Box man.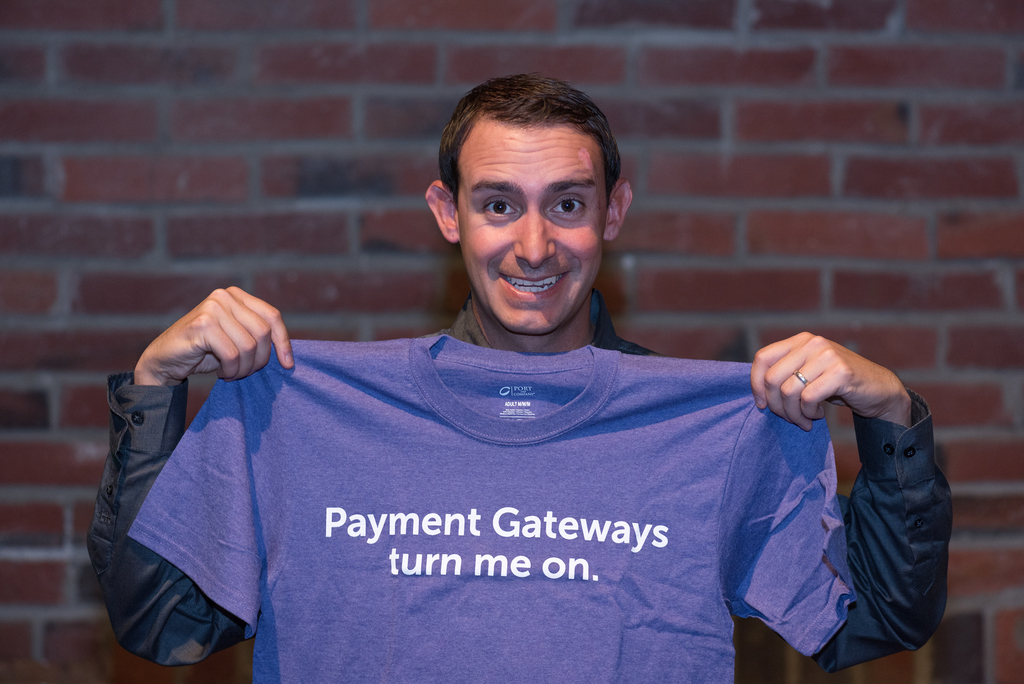
x1=109 y1=73 x2=931 y2=680.
